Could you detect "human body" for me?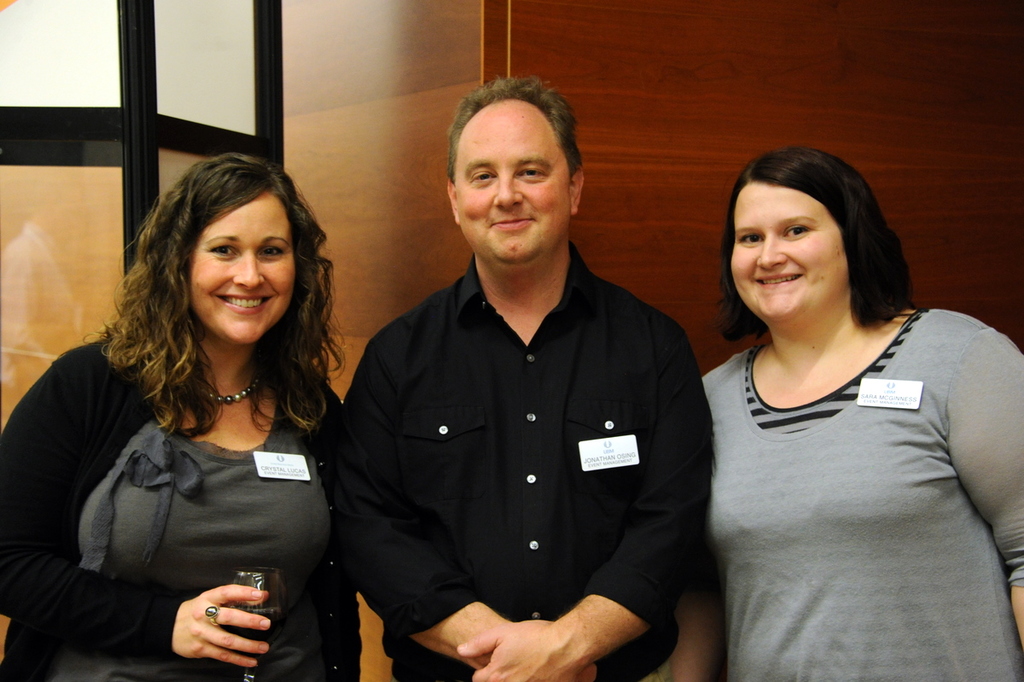
Detection result: left=683, top=143, right=1023, bottom=681.
